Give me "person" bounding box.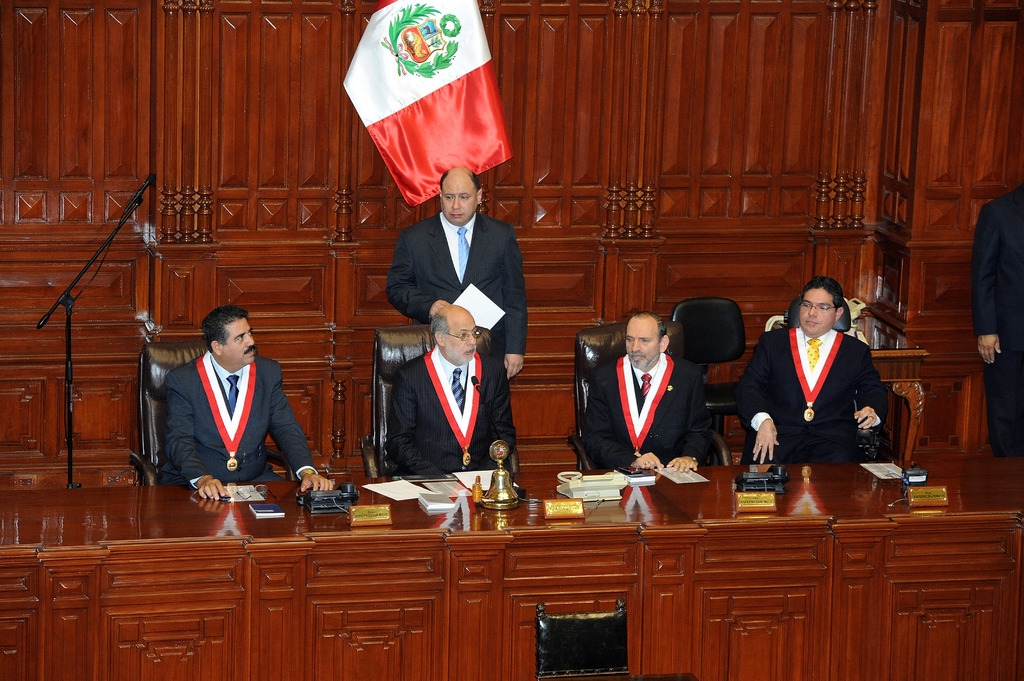
pyautogui.locateOnScreen(384, 168, 524, 389).
